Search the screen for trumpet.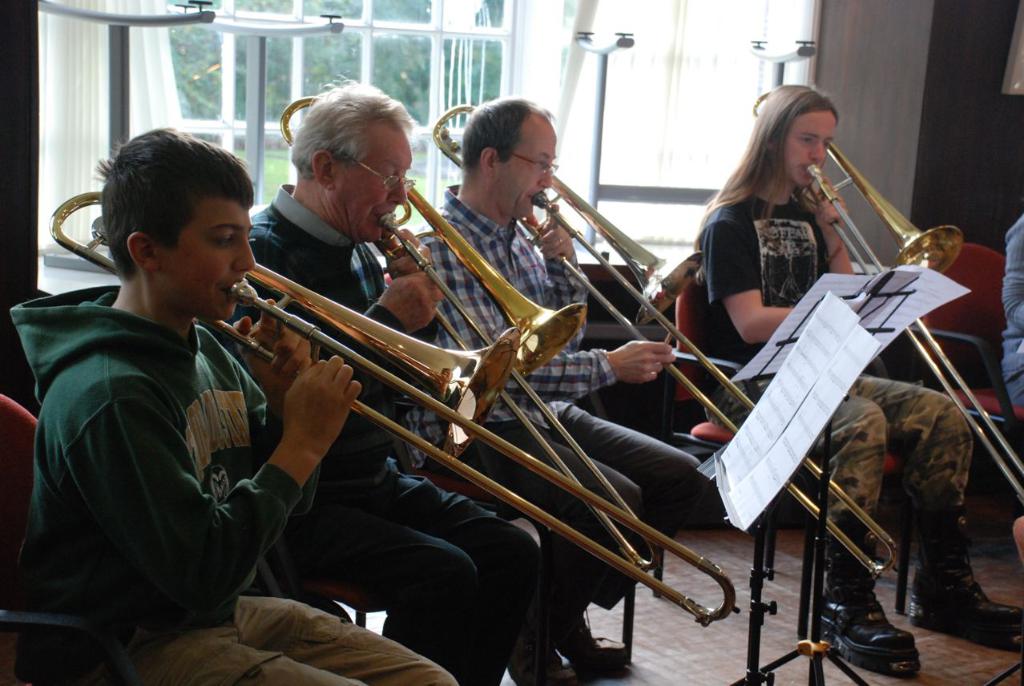
Found at box(432, 104, 900, 577).
